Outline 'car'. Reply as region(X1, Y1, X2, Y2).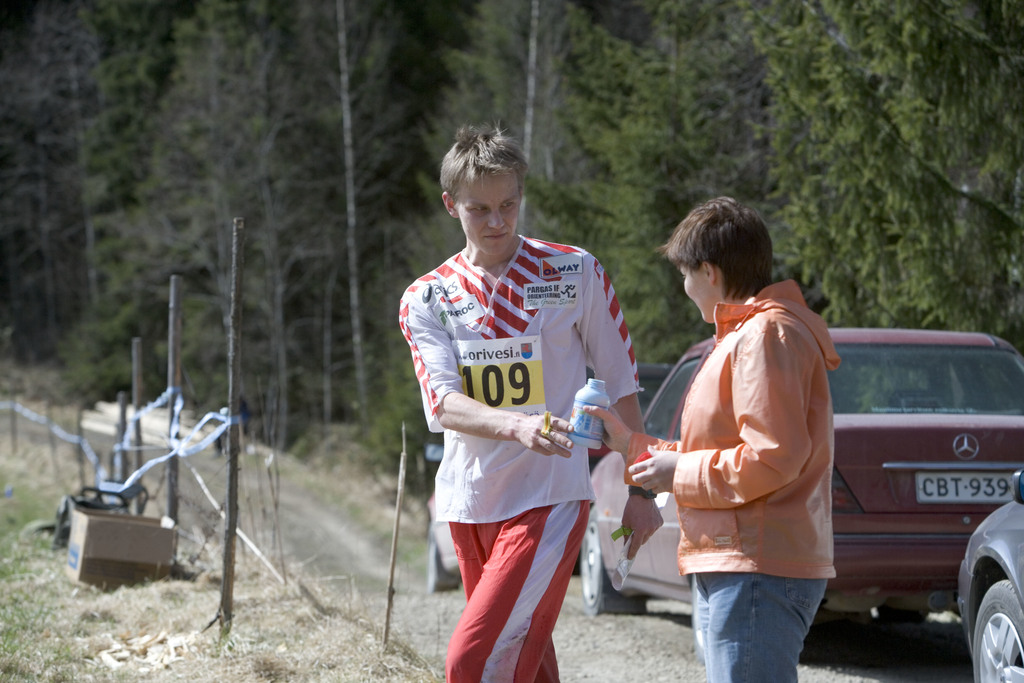
region(425, 362, 676, 584).
